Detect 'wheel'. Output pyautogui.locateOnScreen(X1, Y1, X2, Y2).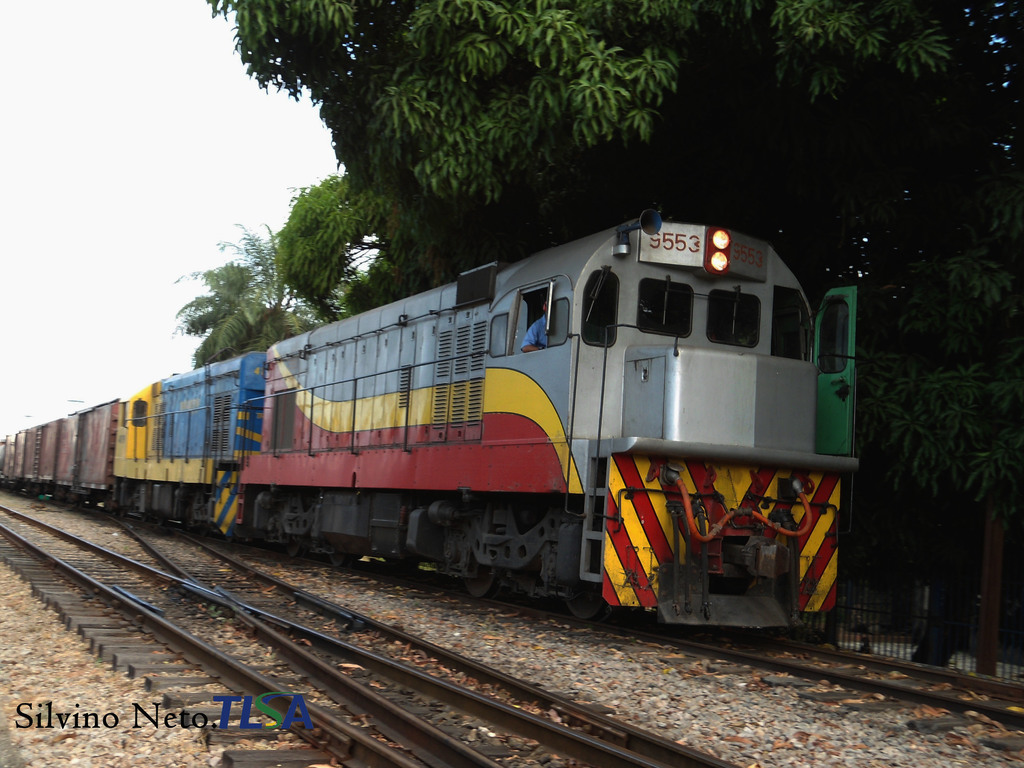
pyautogui.locateOnScreen(160, 518, 166, 527).
